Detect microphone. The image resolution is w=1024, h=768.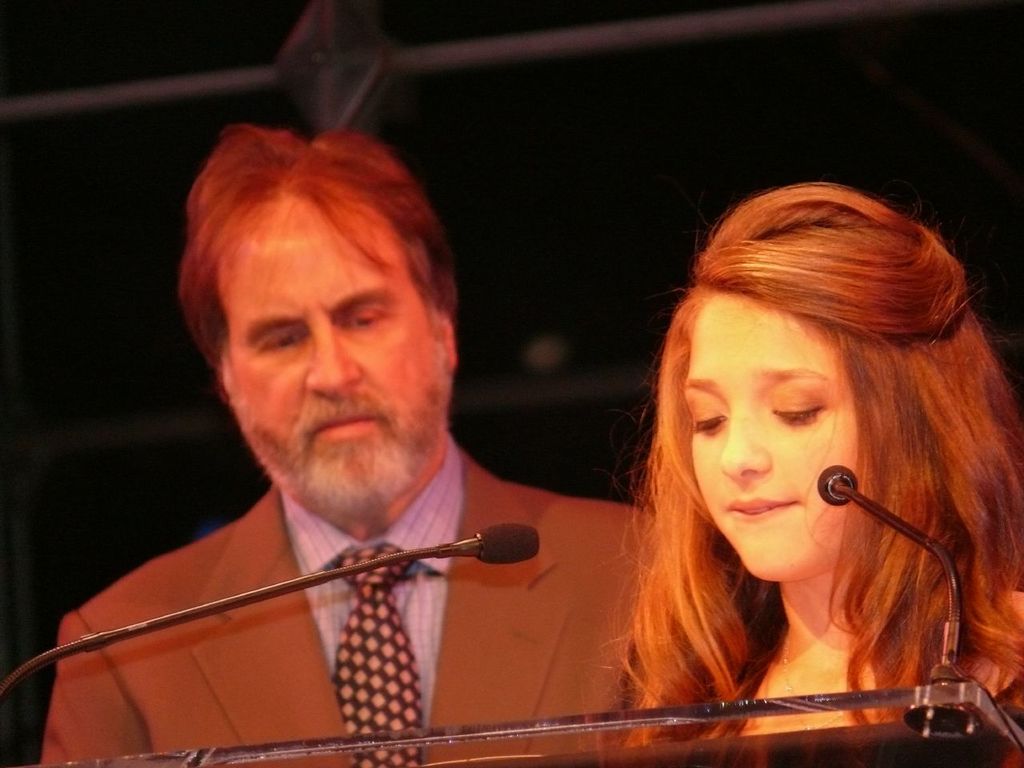
detection(0, 519, 541, 706).
